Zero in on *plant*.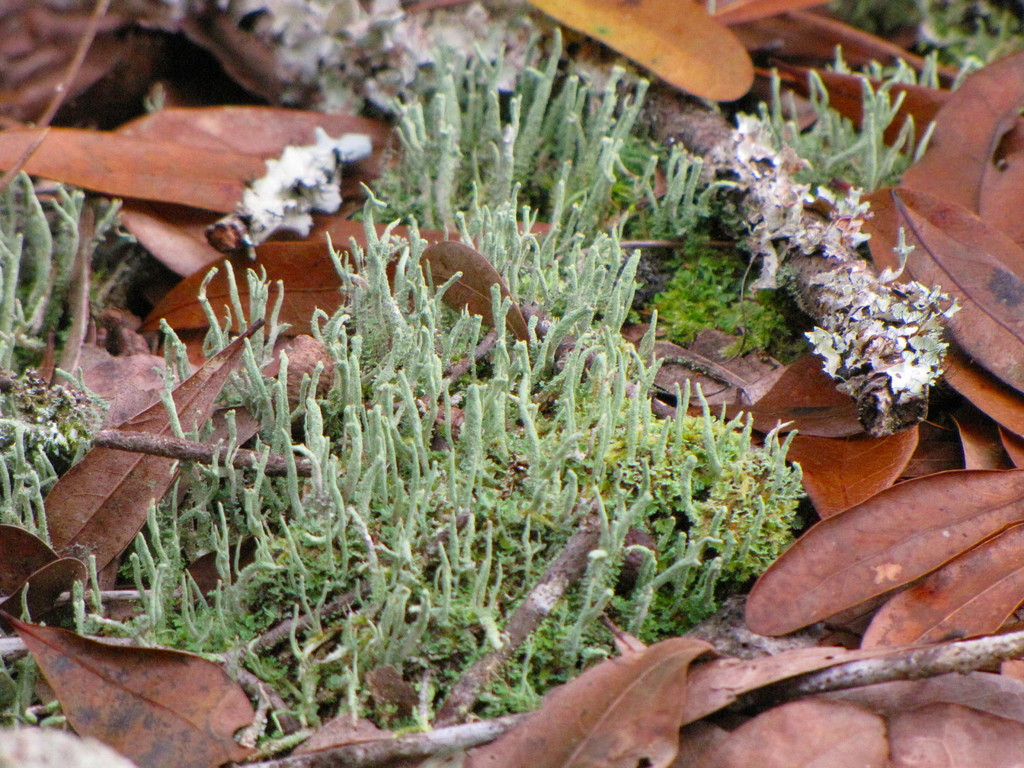
Zeroed in: bbox=[608, 119, 769, 267].
